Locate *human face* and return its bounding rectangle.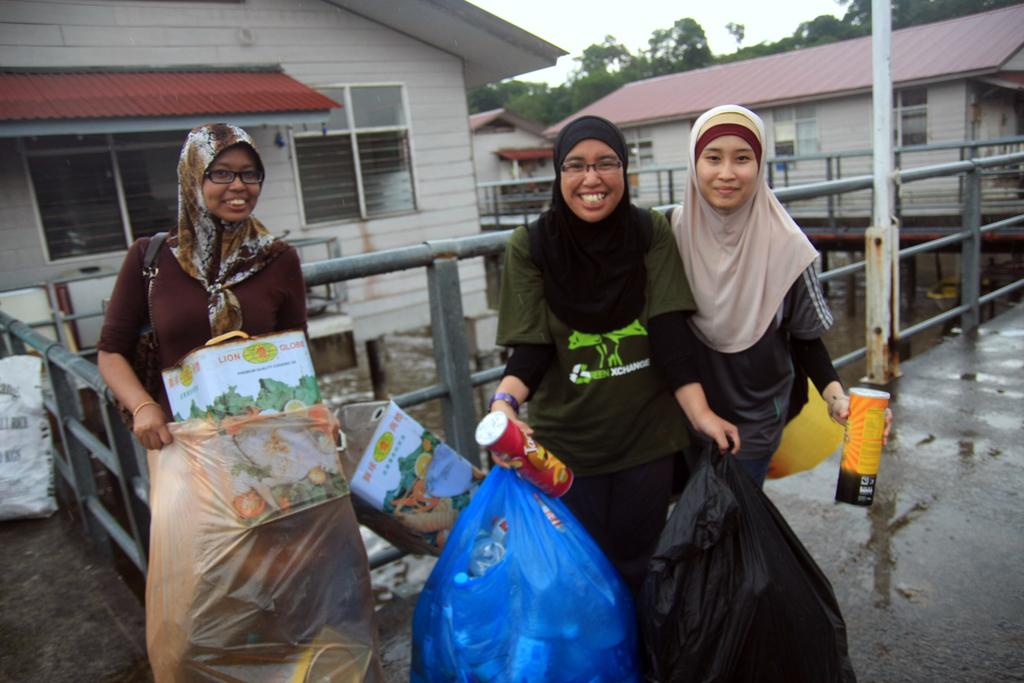
<bbox>696, 138, 761, 210</bbox>.
